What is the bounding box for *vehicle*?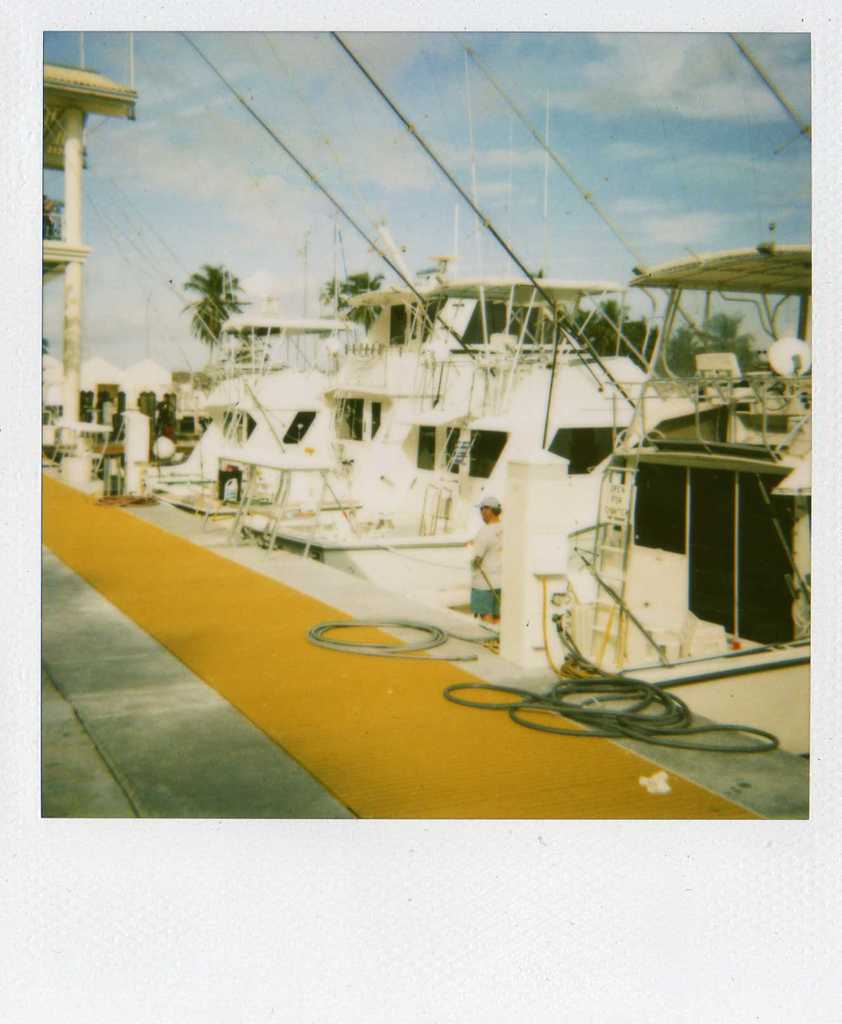
{"x1": 525, "y1": 216, "x2": 807, "y2": 682}.
